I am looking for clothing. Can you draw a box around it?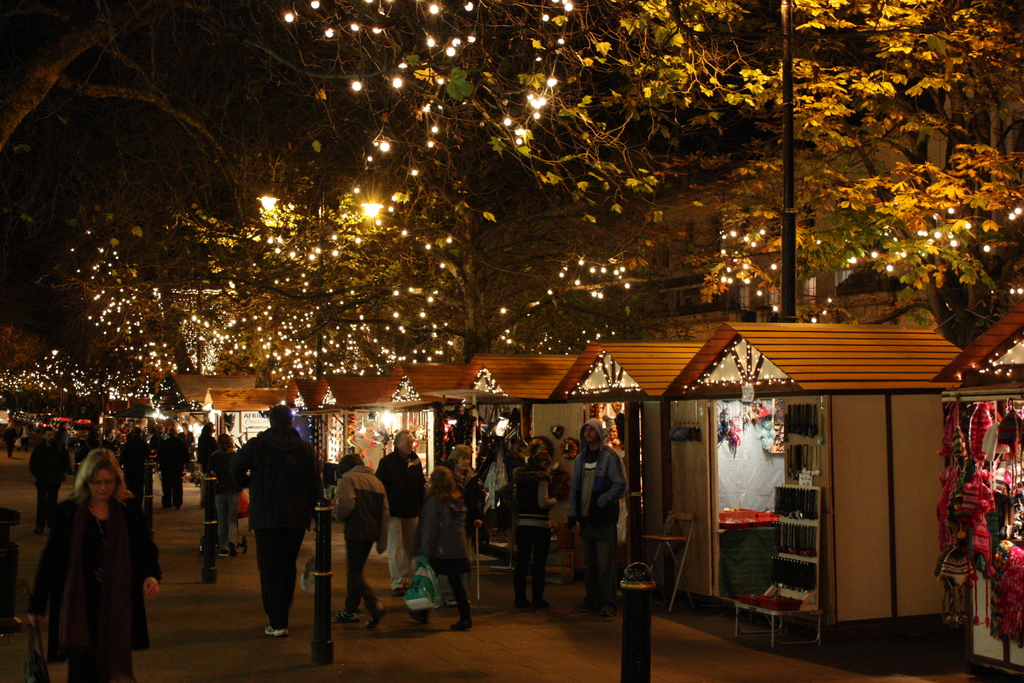
Sure, the bounding box is <region>181, 432, 189, 443</region>.
